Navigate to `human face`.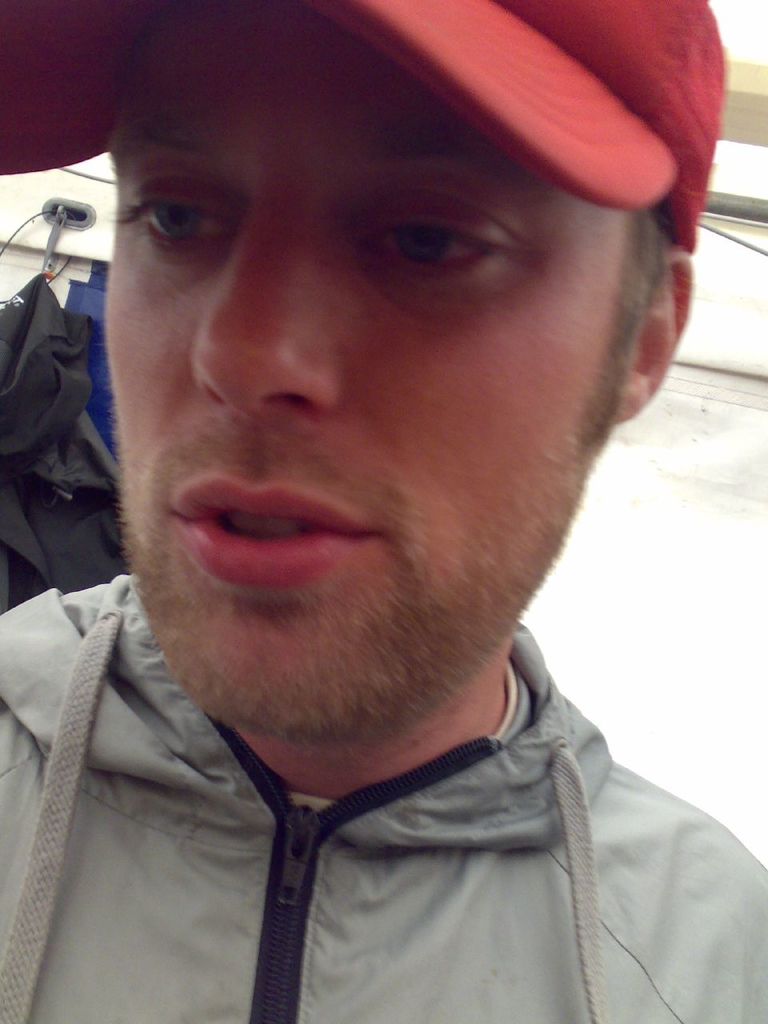
Navigation target: [left=104, top=0, right=654, bottom=738].
